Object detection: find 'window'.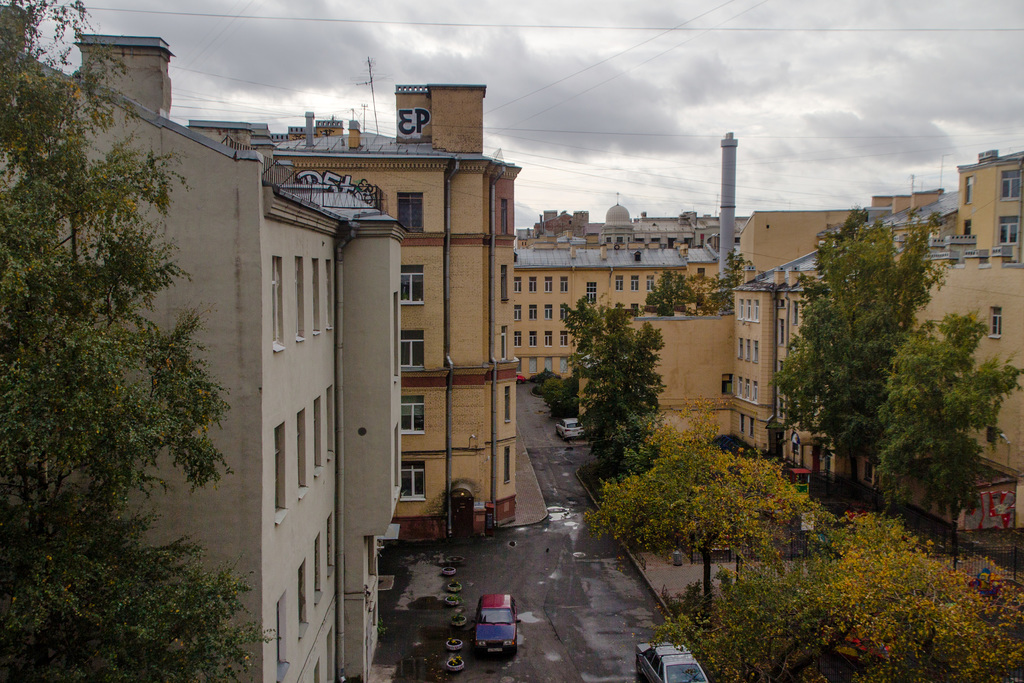
bbox(985, 304, 1002, 341).
